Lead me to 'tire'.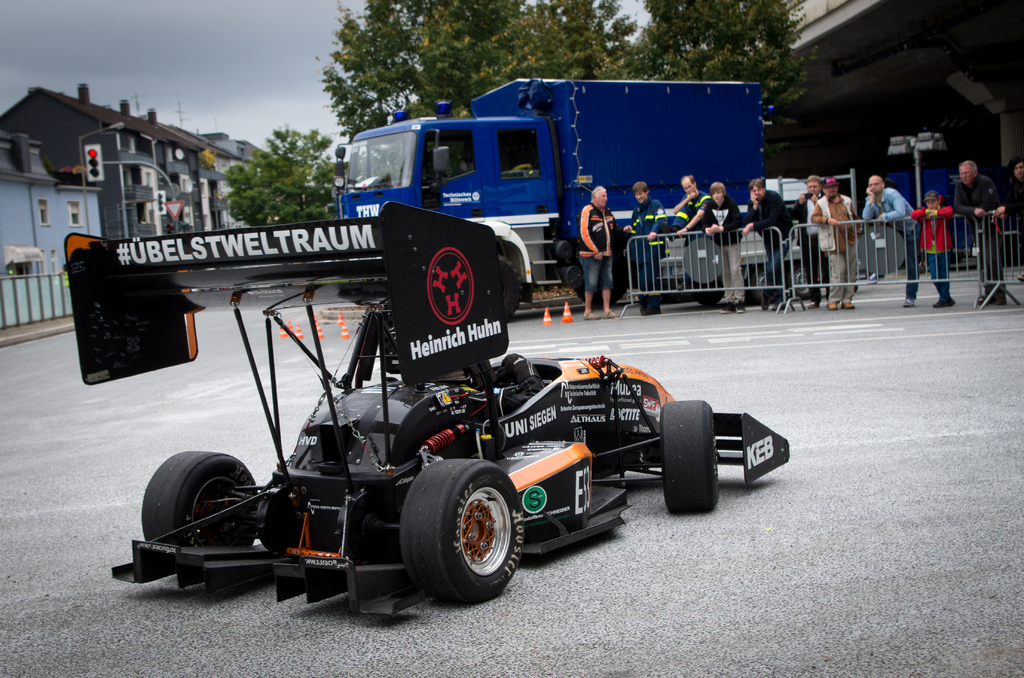
Lead to [500, 255, 524, 319].
